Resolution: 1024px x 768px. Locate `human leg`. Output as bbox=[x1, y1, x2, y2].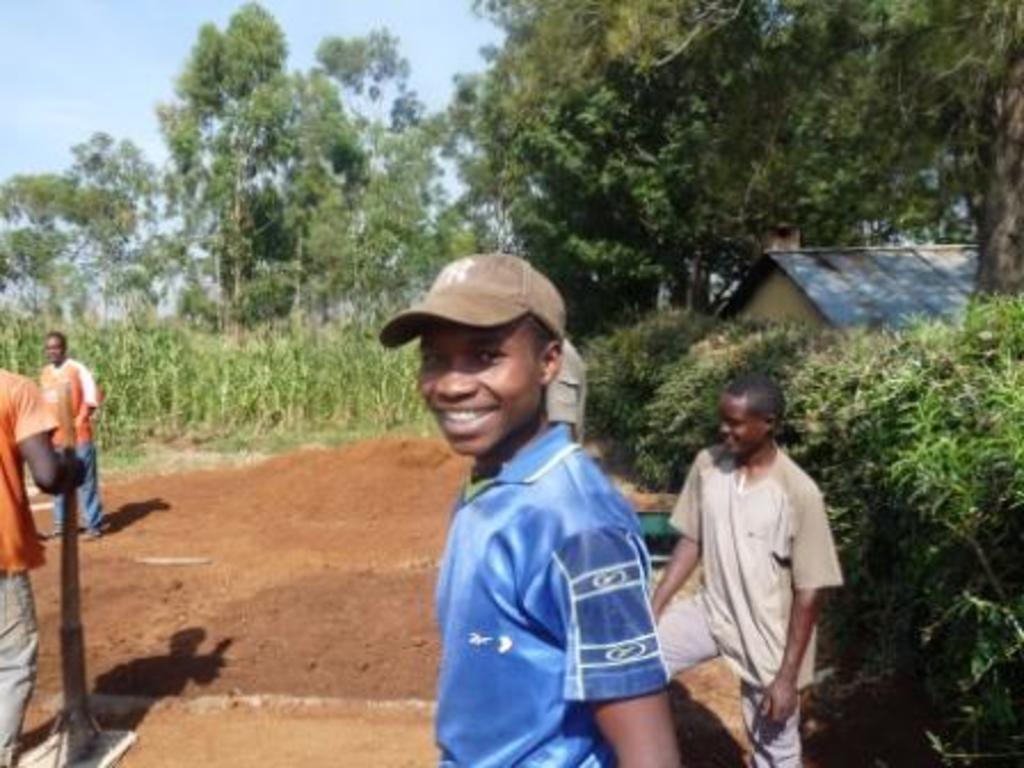
bbox=[48, 443, 64, 530].
